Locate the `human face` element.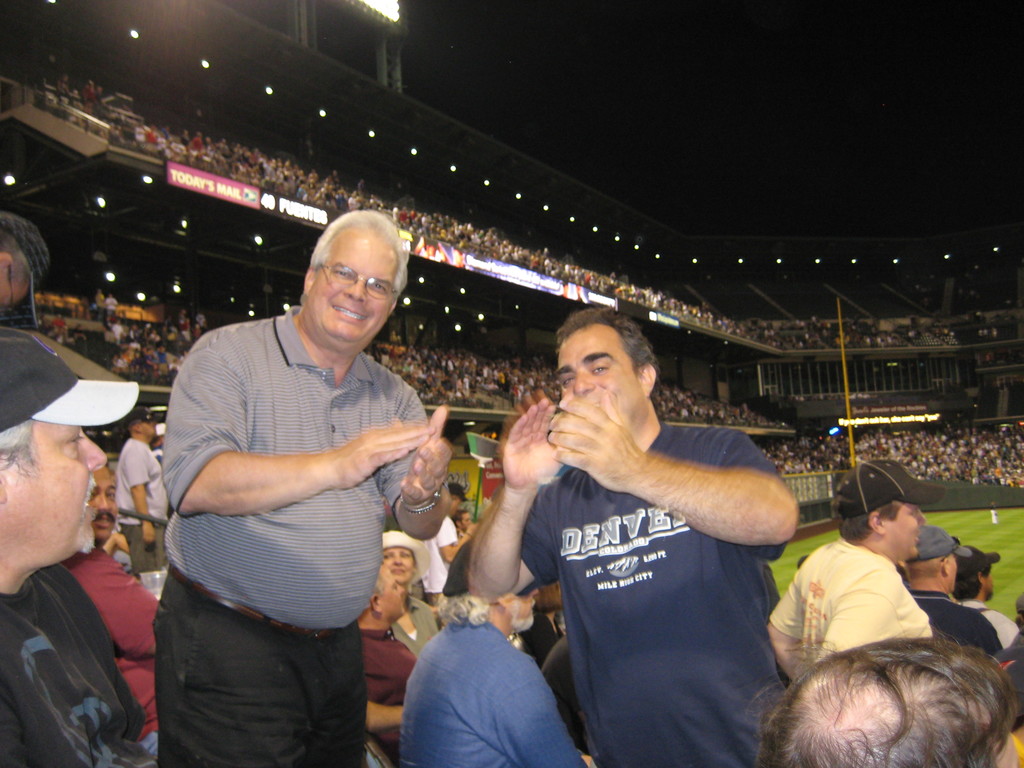
Element bbox: <region>553, 325, 646, 422</region>.
